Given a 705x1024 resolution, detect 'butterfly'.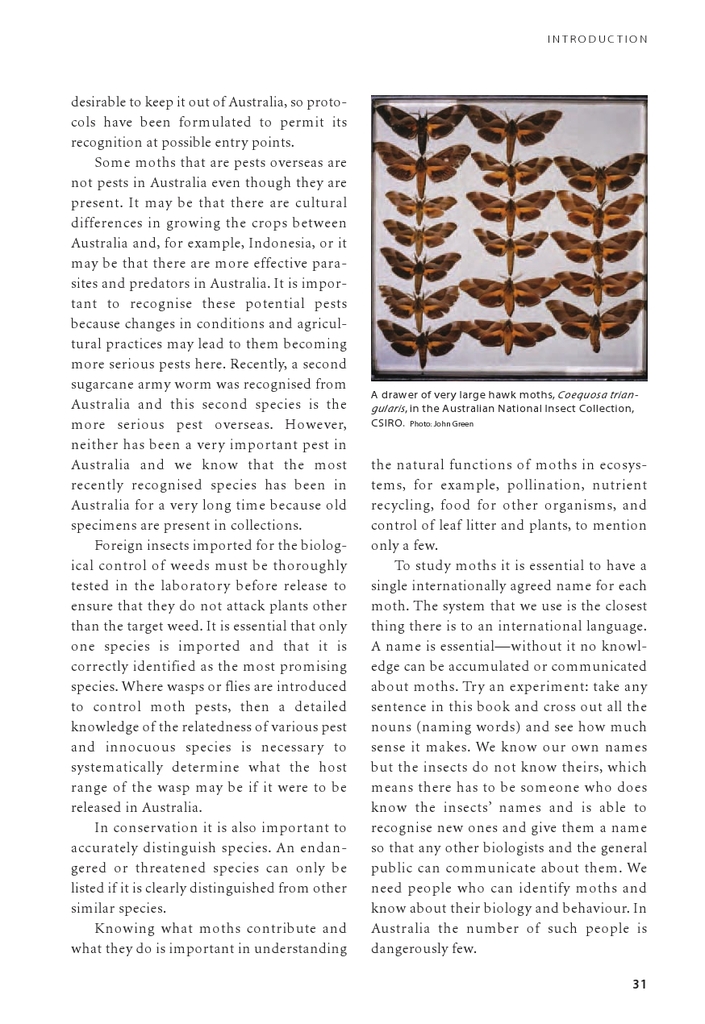
pyautogui.locateOnScreen(559, 268, 647, 308).
